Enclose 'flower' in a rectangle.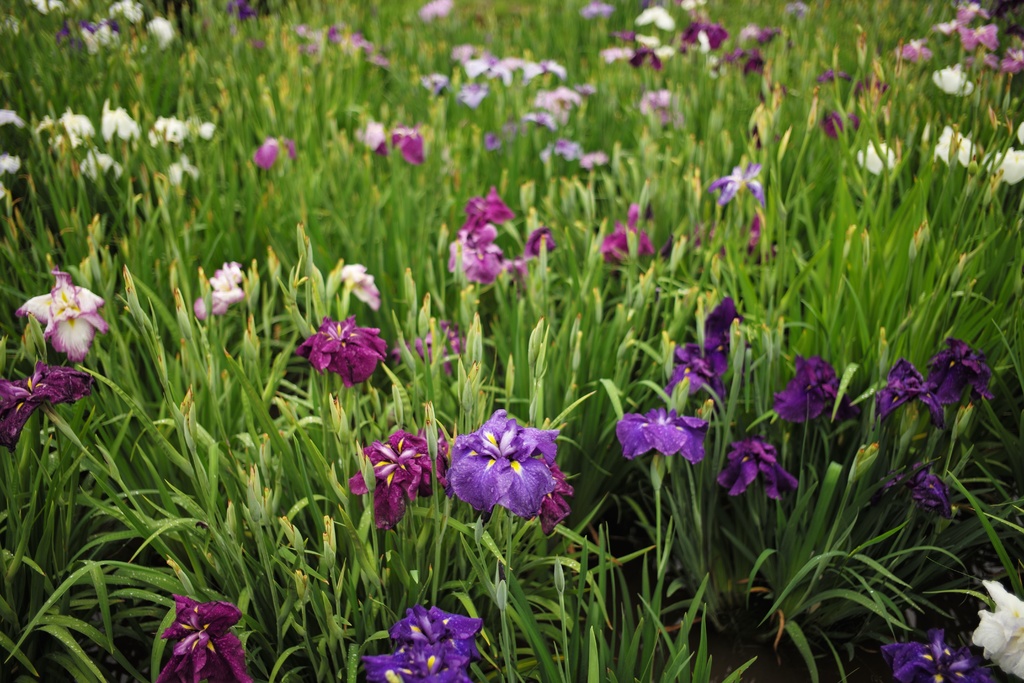
l=154, t=589, r=255, b=682.
